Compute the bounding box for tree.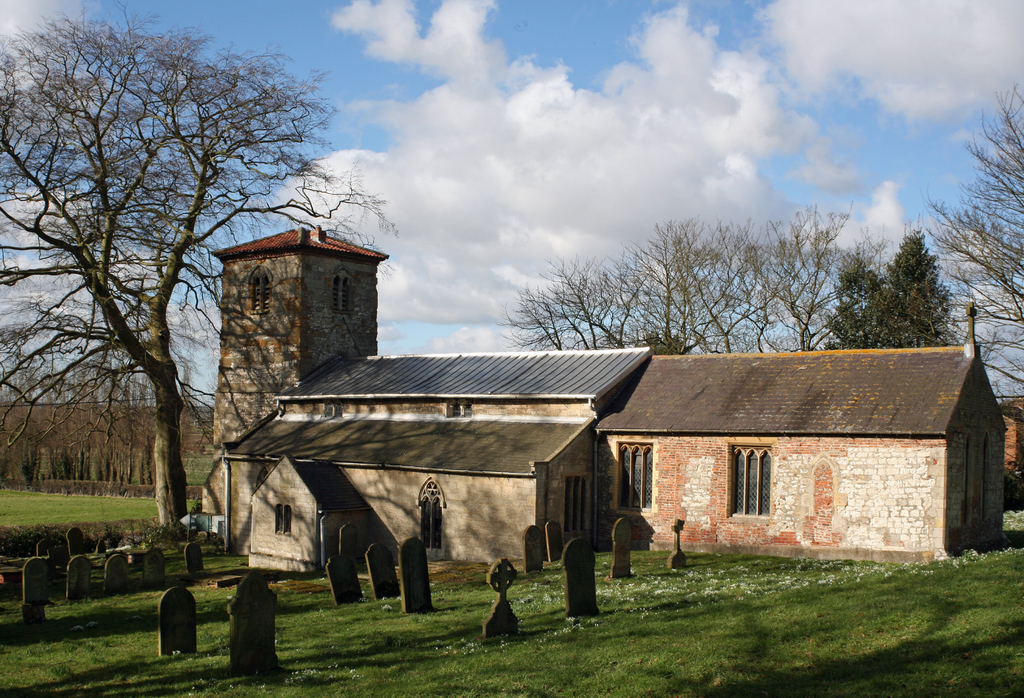
bbox(945, 86, 1023, 385).
